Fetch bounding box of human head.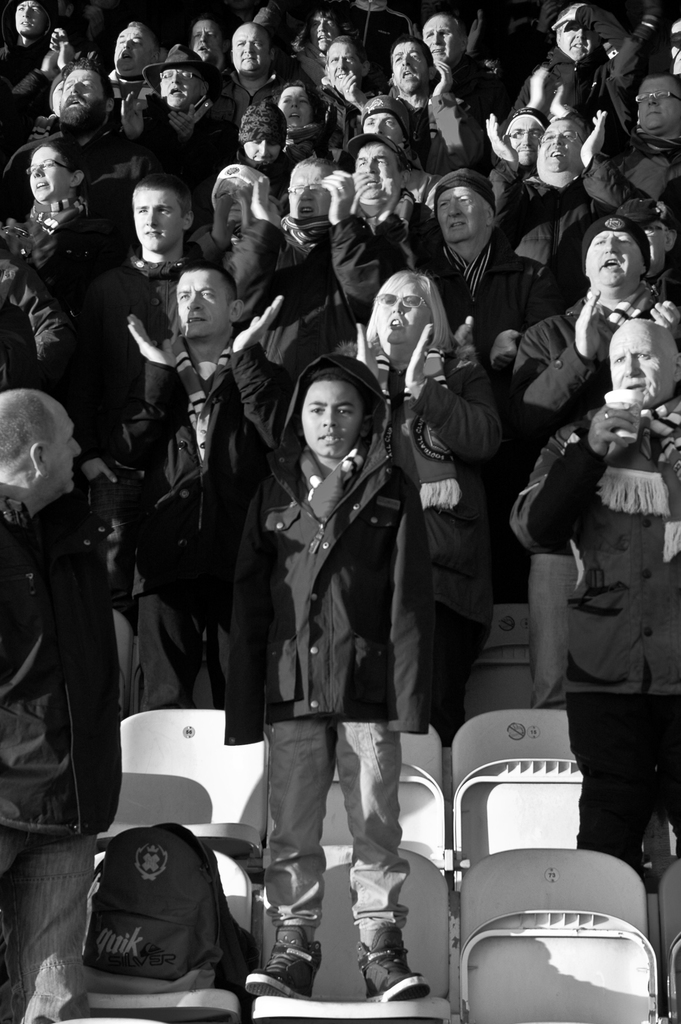
Bbox: 431 168 496 260.
